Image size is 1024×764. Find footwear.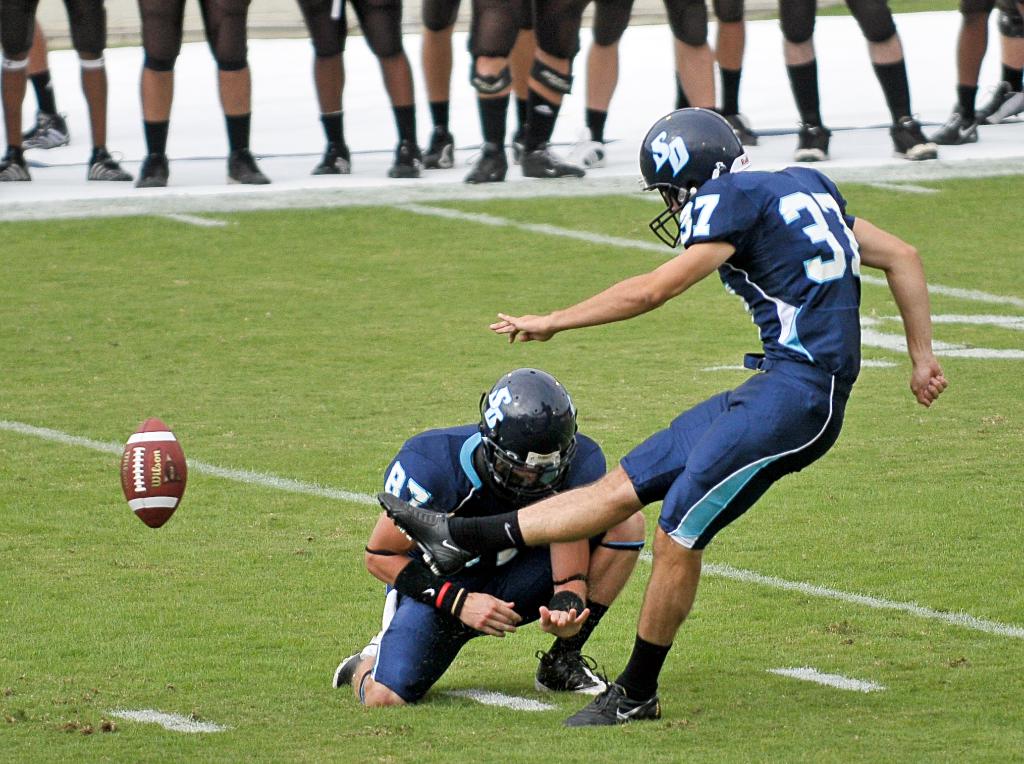
pyautogui.locateOnScreen(552, 666, 667, 730).
